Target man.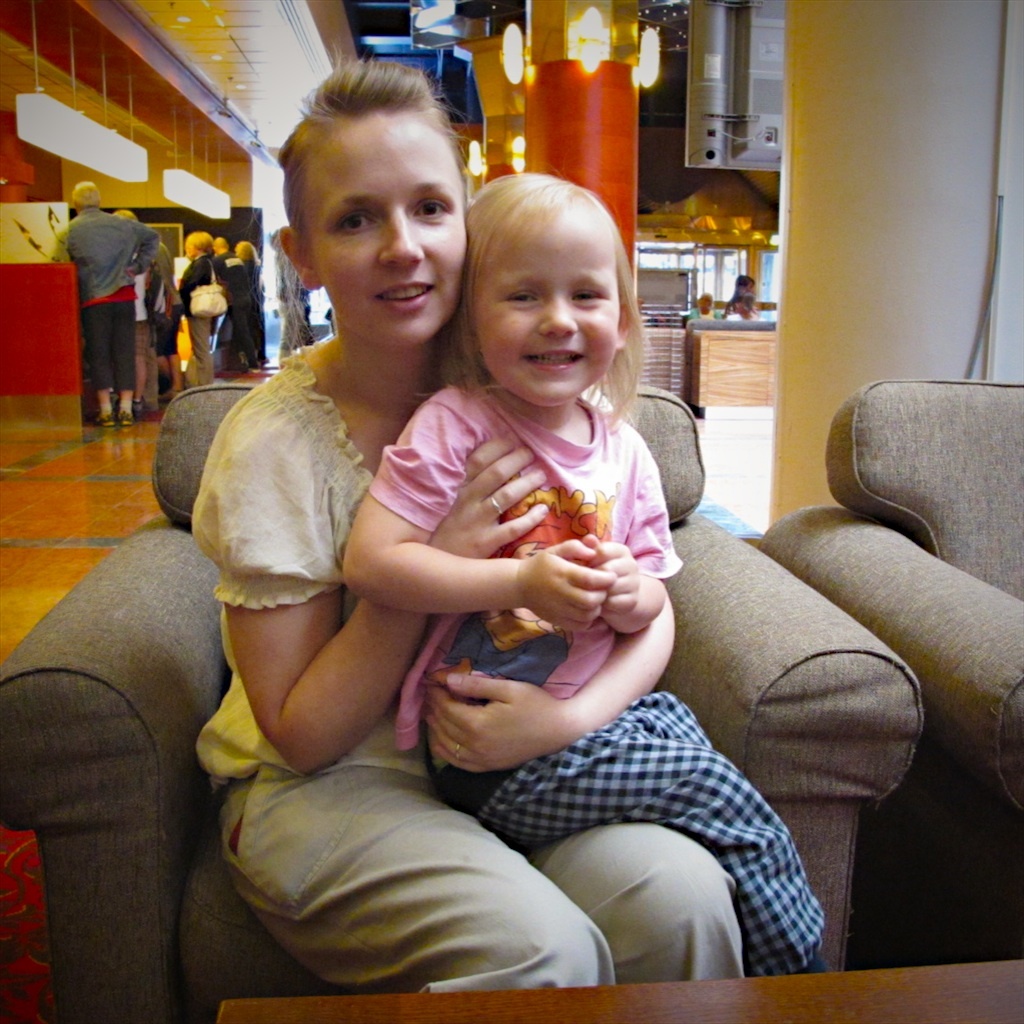
Target region: (35,189,175,398).
